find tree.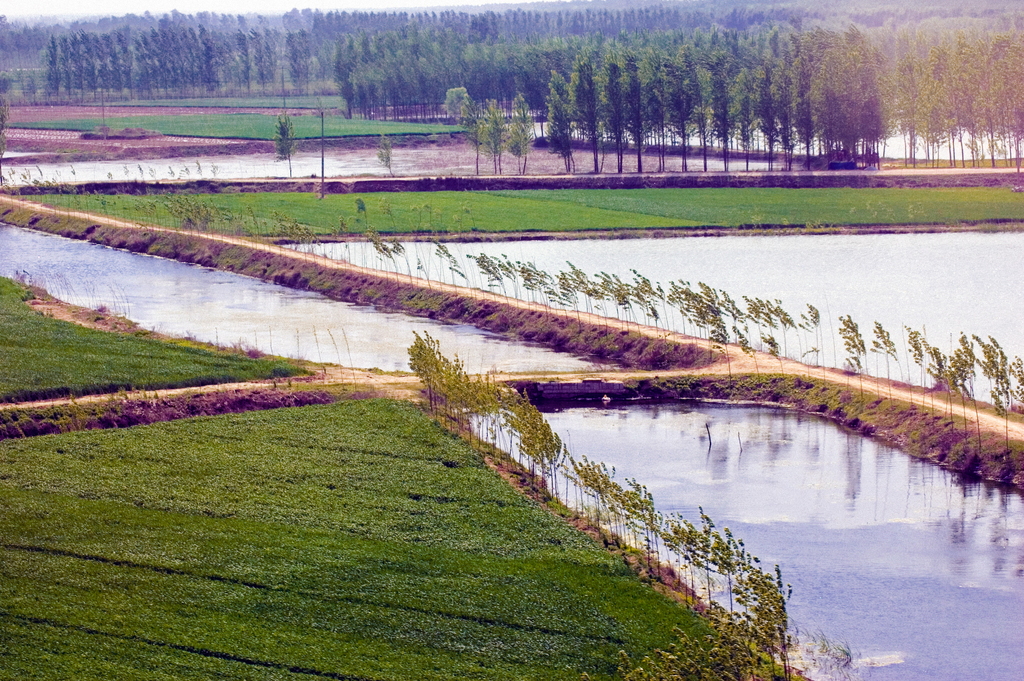
left=32, top=29, right=58, bottom=44.
